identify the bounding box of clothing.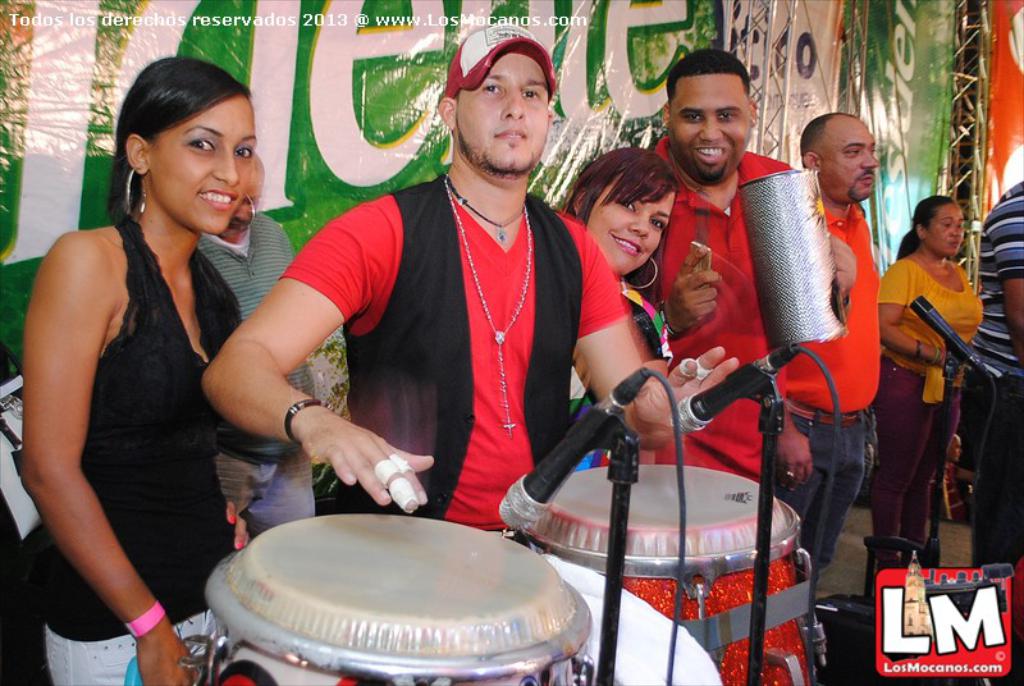
(771,206,881,568).
